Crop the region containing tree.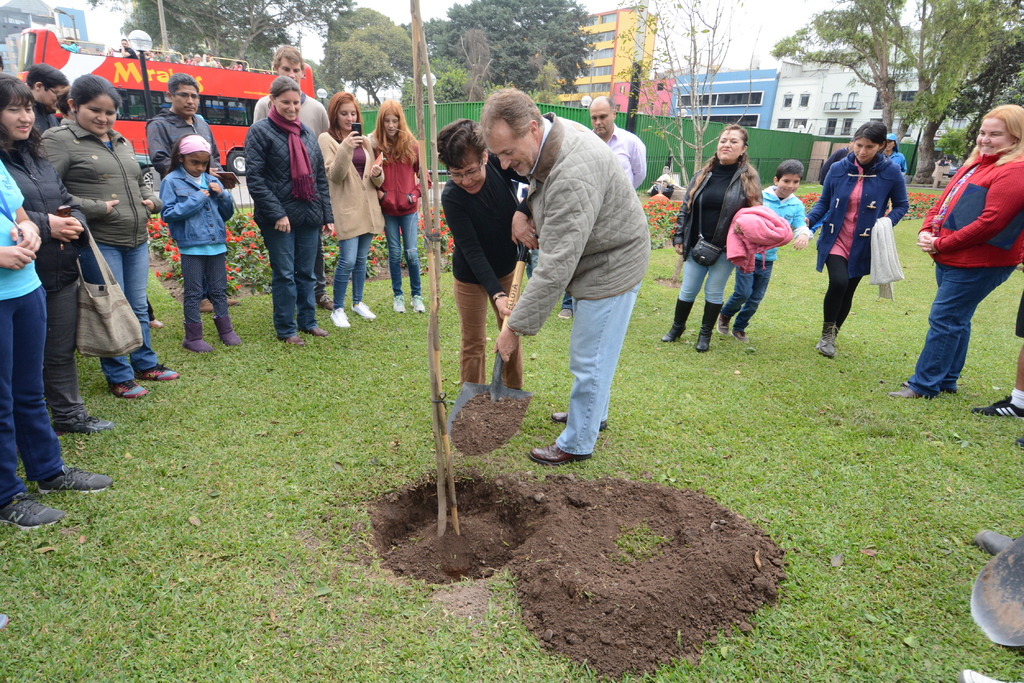
Crop region: x1=115 y1=0 x2=289 y2=64.
